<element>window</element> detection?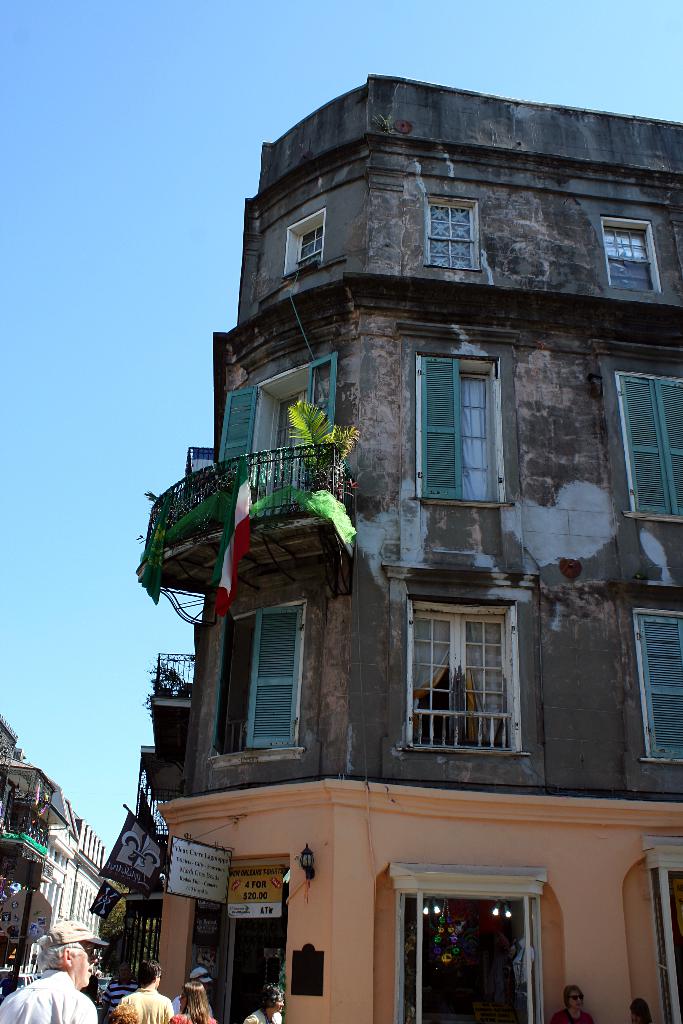
<region>407, 349, 516, 501</region>
